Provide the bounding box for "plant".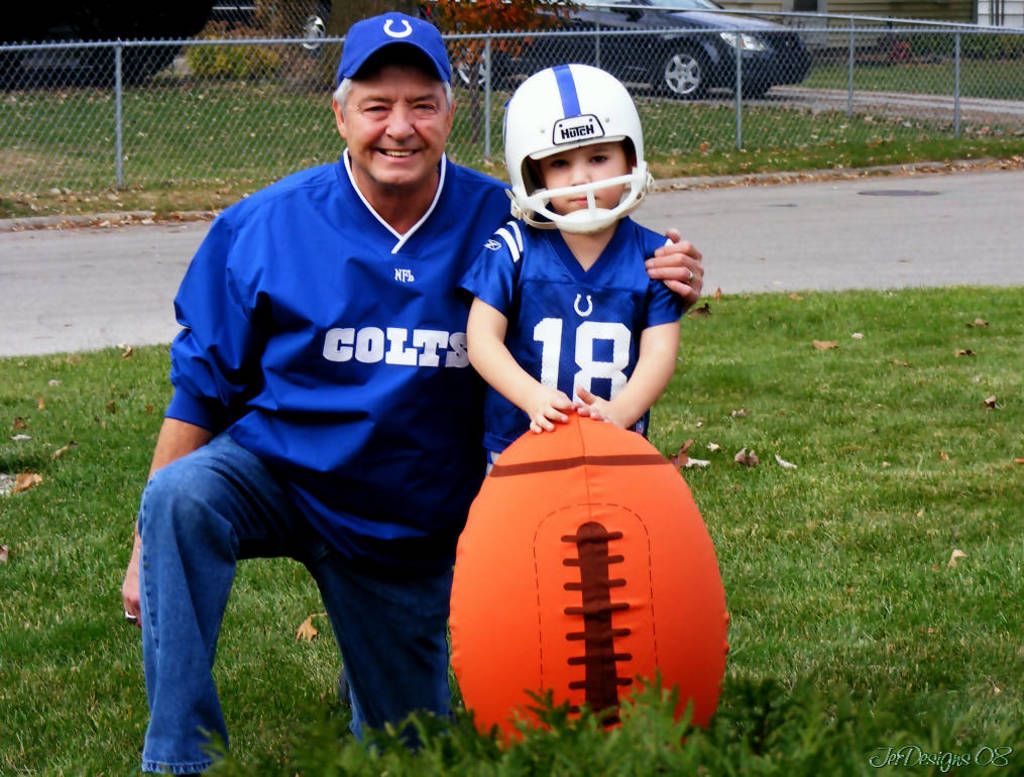
<box>286,34,343,93</box>.
